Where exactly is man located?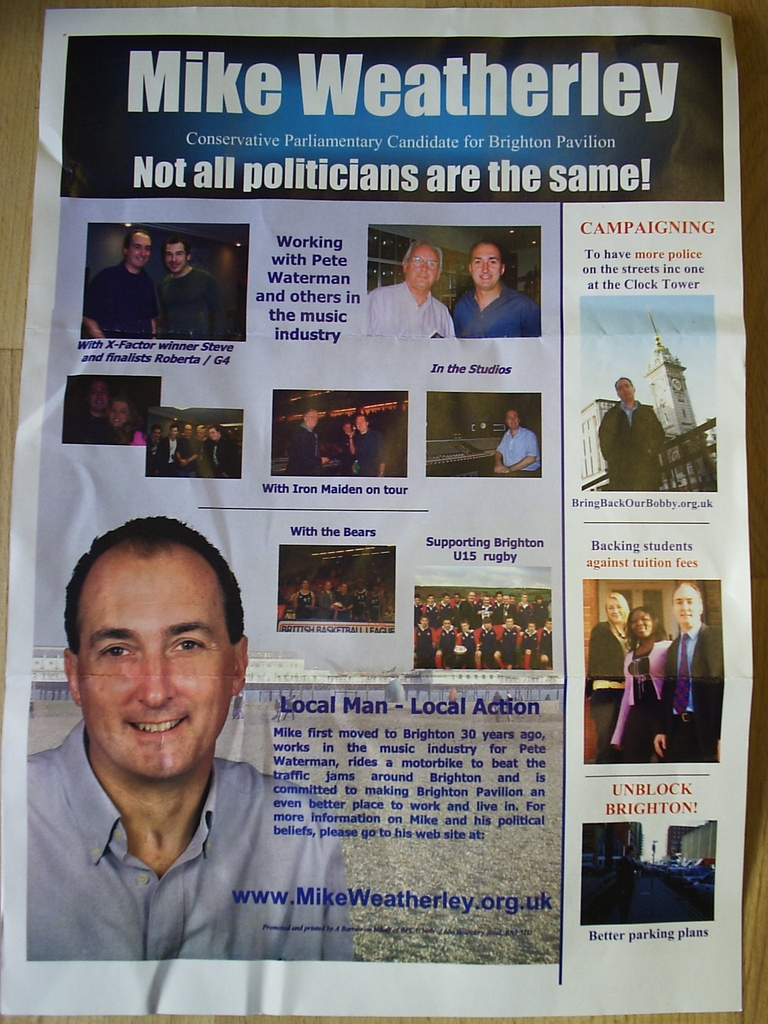
Its bounding box is [451, 237, 541, 337].
